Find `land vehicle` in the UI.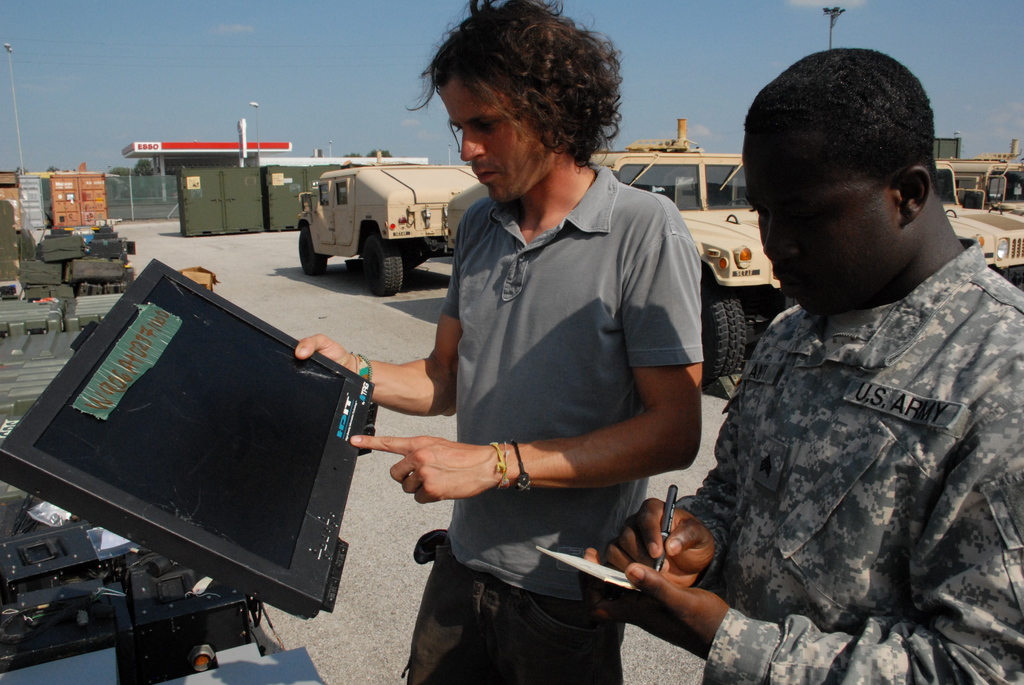
UI element at 276, 144, 468, 290.
